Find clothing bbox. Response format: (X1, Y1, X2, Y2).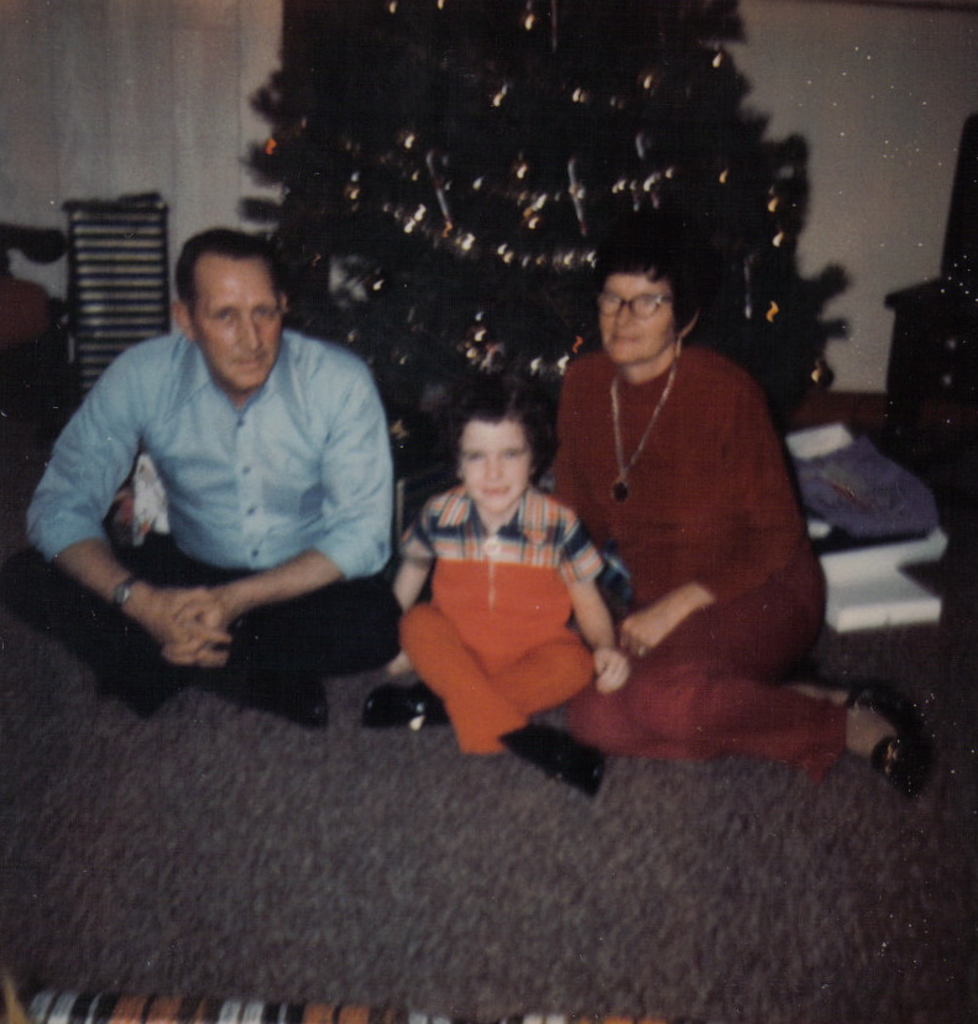
(392, 472, 603, 753).
